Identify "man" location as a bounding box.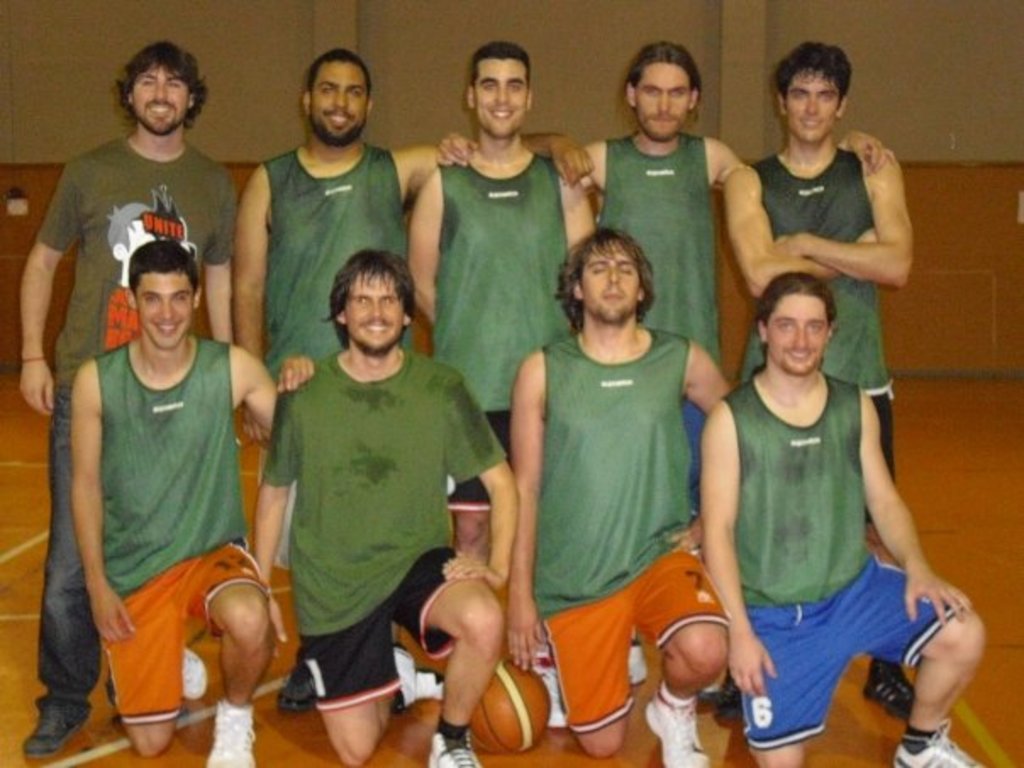
x1=249 y1=248 x2=519 y2=766.
